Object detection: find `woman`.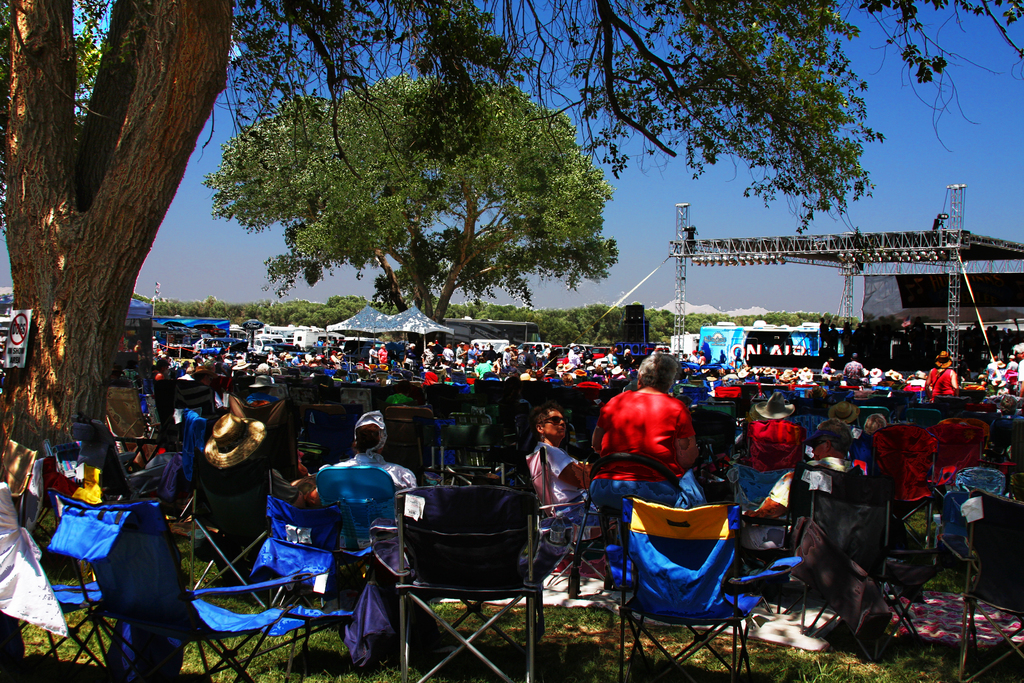
pyautogui.locateOnScreen(590, 350, 707, 525).
